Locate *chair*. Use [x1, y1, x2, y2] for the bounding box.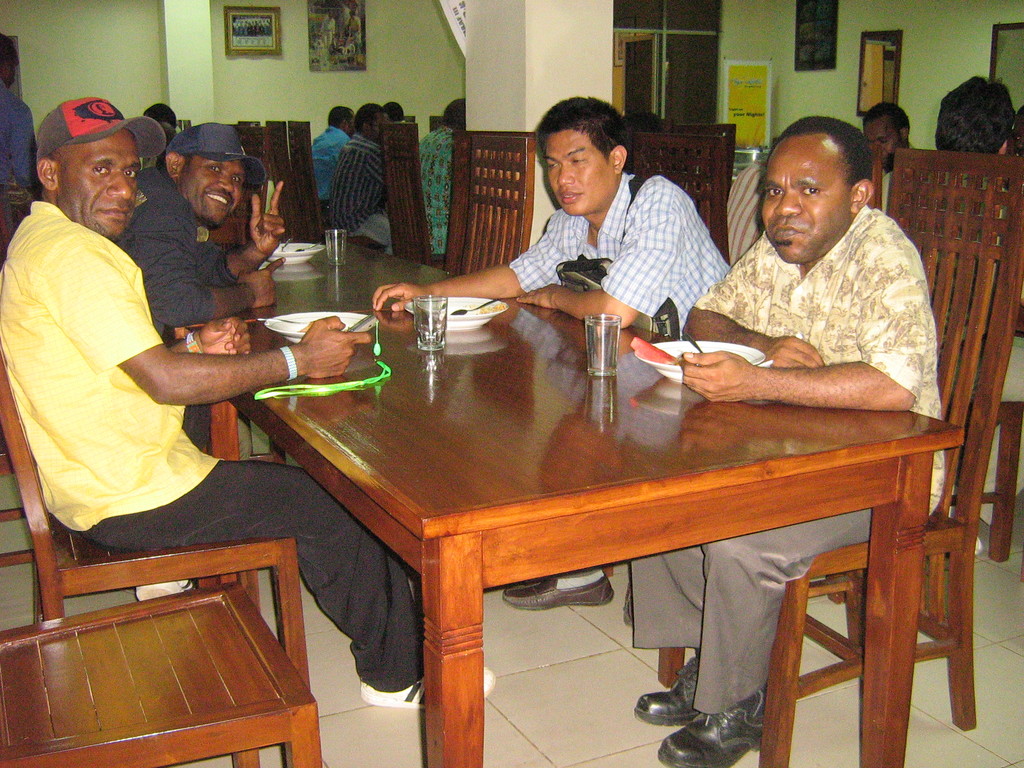
[381, 122, 446, 269].
